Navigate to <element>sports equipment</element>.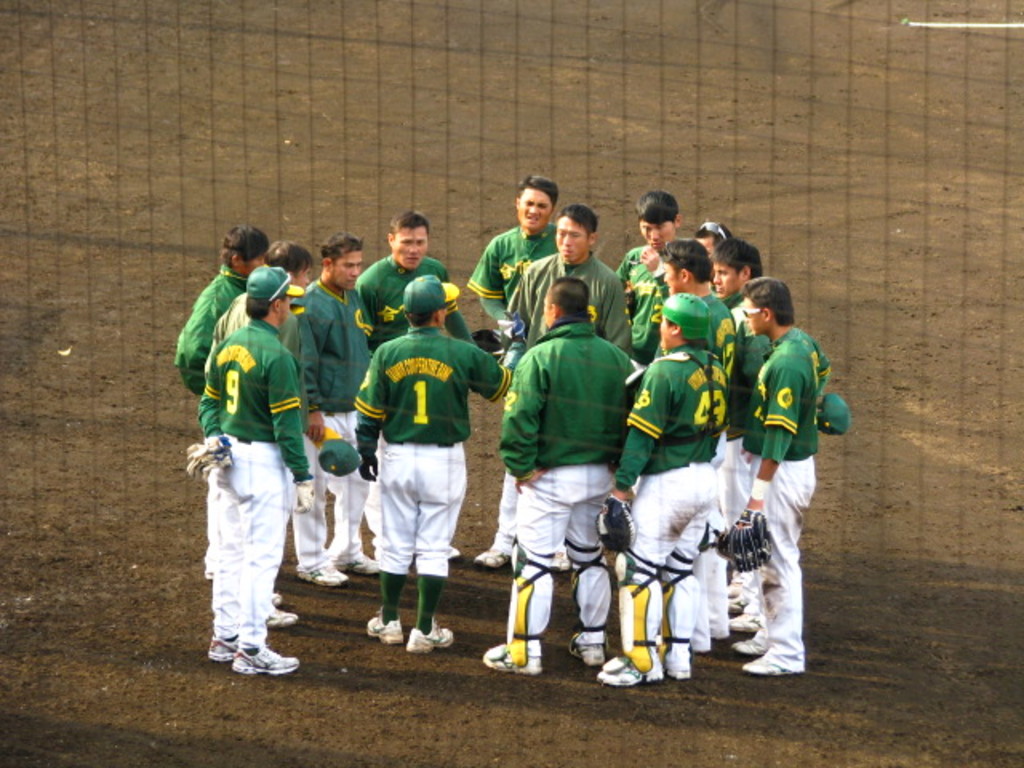
Navigation target: x1=611, y1=541, x2=661, y2=672.
